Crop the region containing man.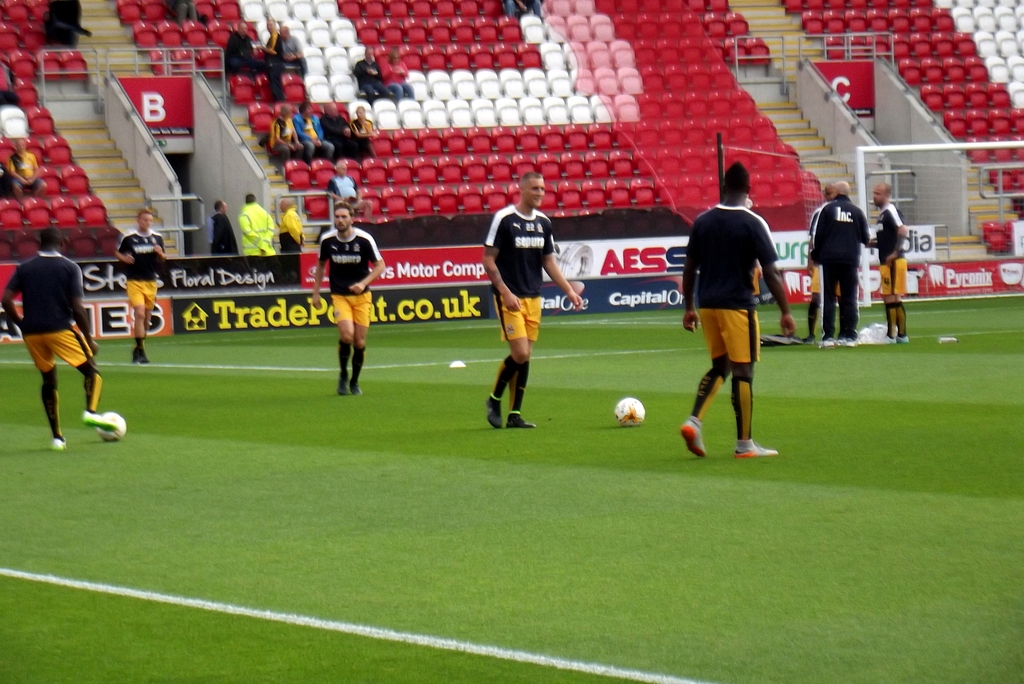
Crop region: Rect(271, 197, 310, 252).
